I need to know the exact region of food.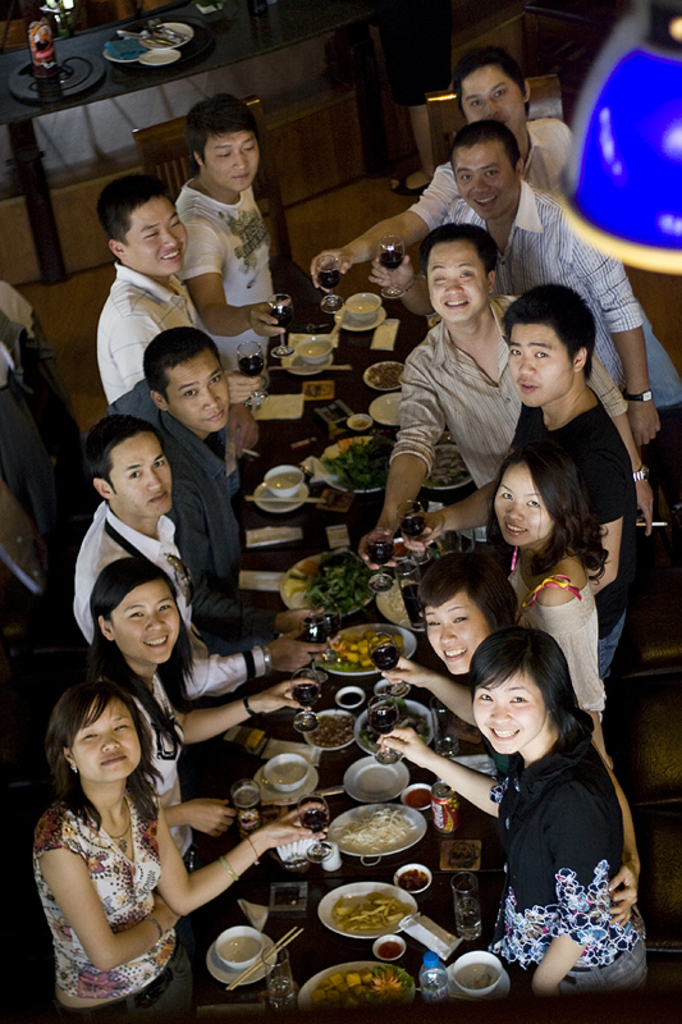
Region: <bbox>298, 803, 330, 835</bbox>.
